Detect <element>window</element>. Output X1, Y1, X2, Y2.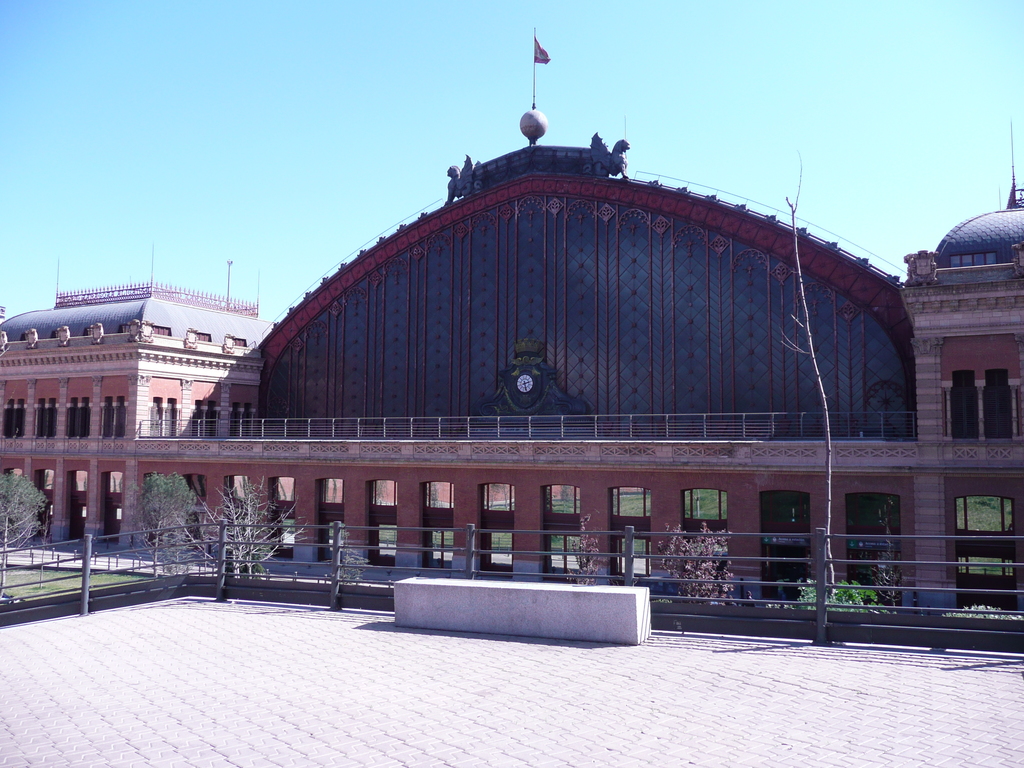
680, 488, 732, 584.
